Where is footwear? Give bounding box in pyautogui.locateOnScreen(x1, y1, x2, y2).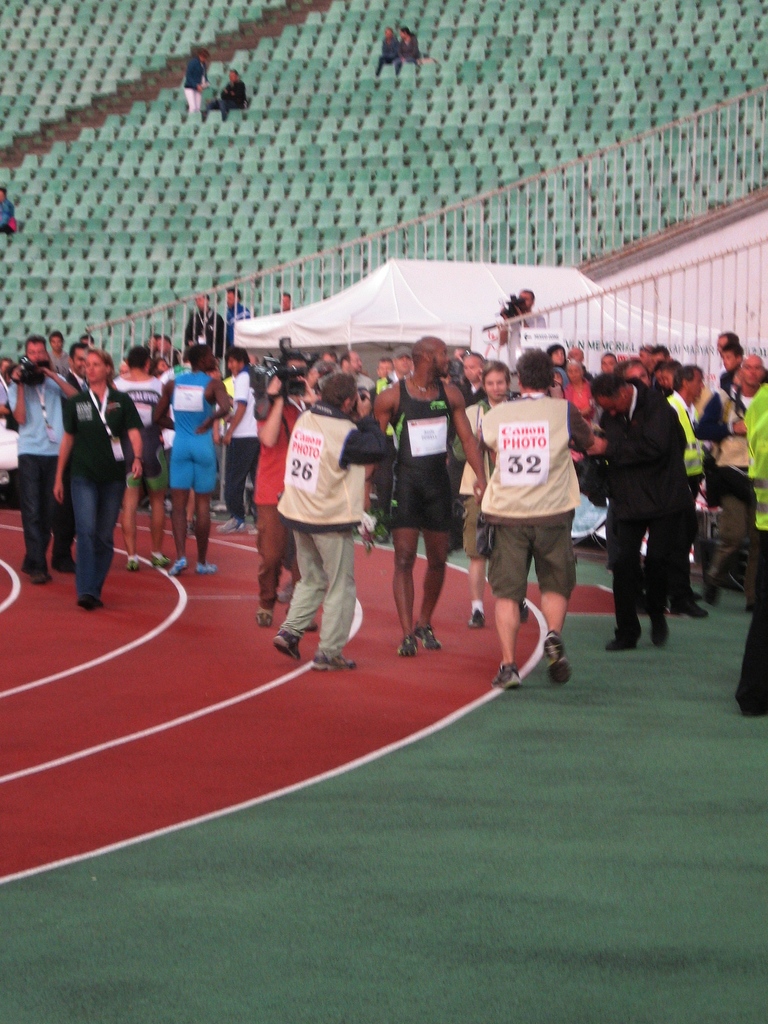
pyautogui.locateOnScreen(397, 634, 419, 655).
